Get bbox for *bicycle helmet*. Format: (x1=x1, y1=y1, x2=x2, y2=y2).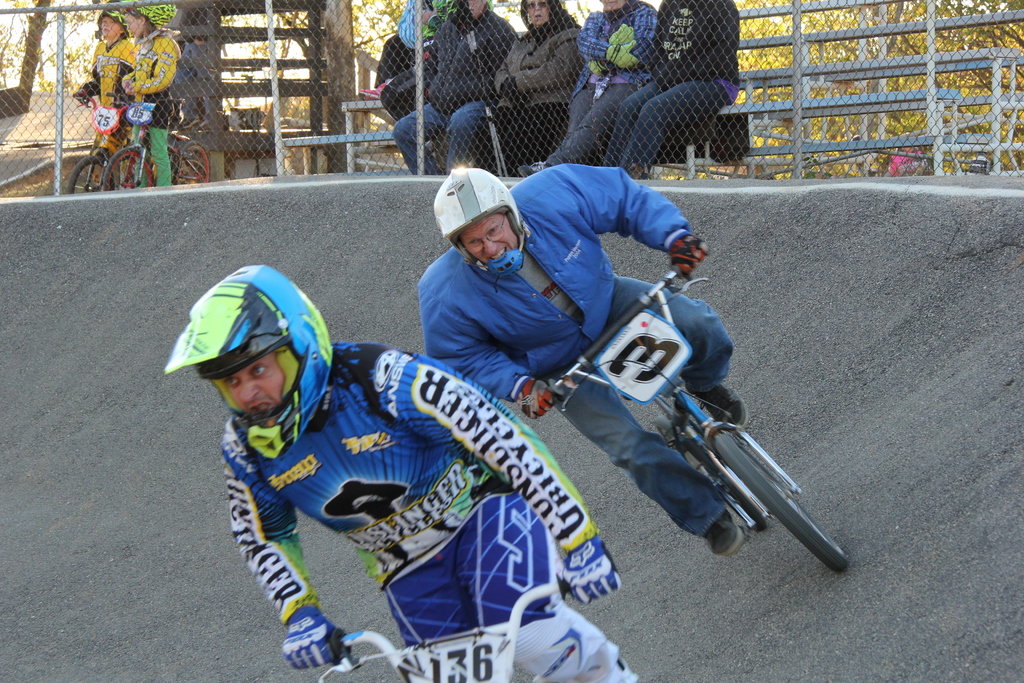
(x1=425, y1=169, x2=529, y2=280).
